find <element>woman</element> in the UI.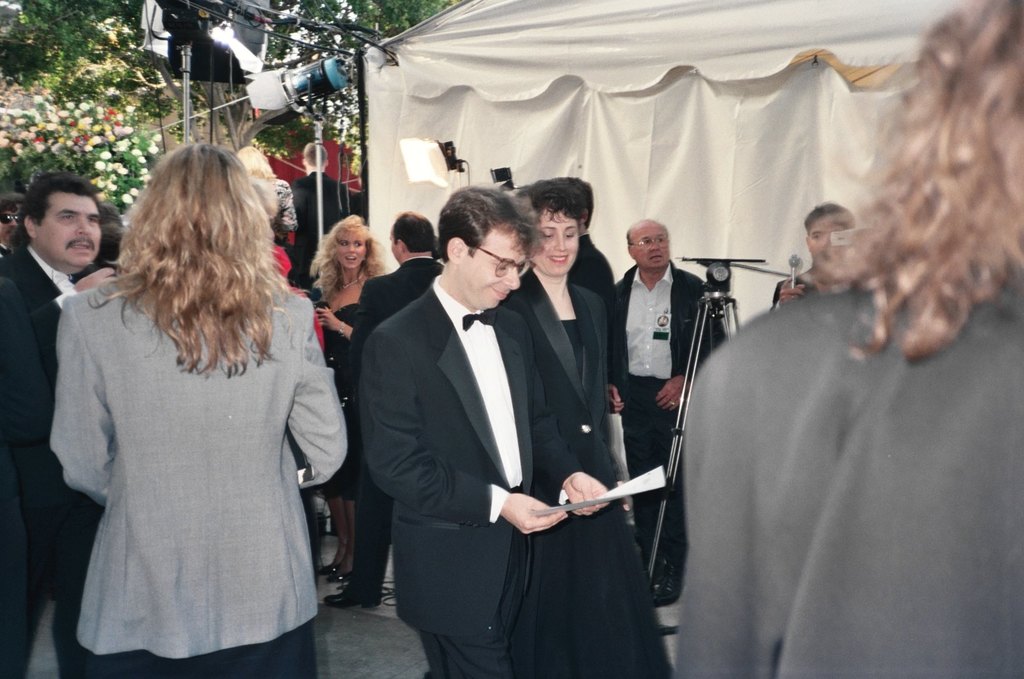
UI element at {"x1": 40, "y1": 145, "x2": 342, "y2": 670}.
